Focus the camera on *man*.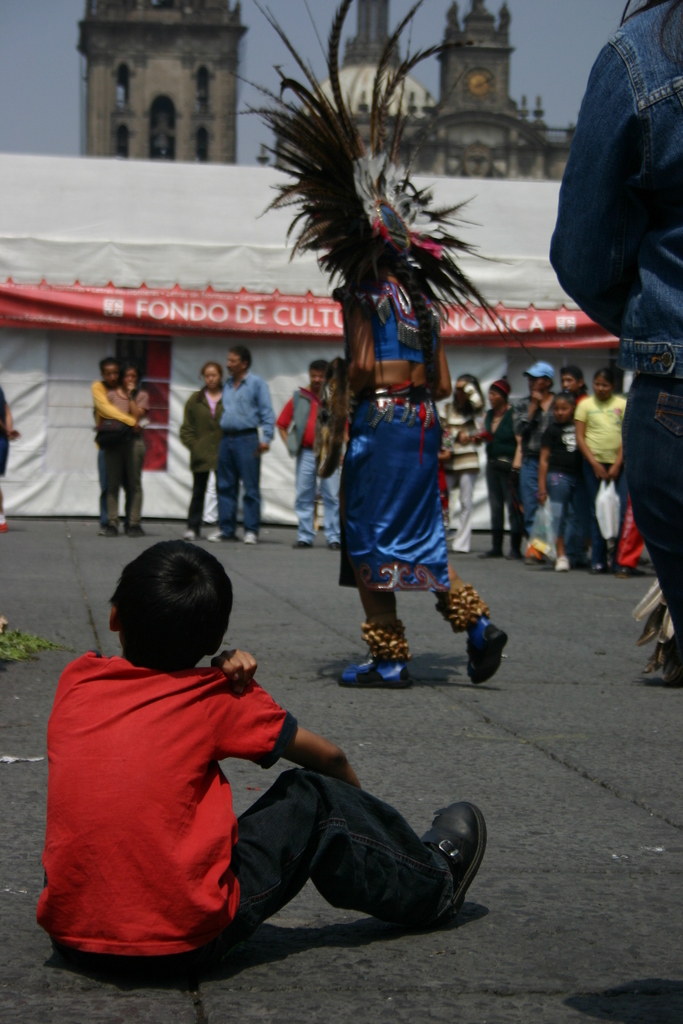
Focus region: 554,373,596,553.
